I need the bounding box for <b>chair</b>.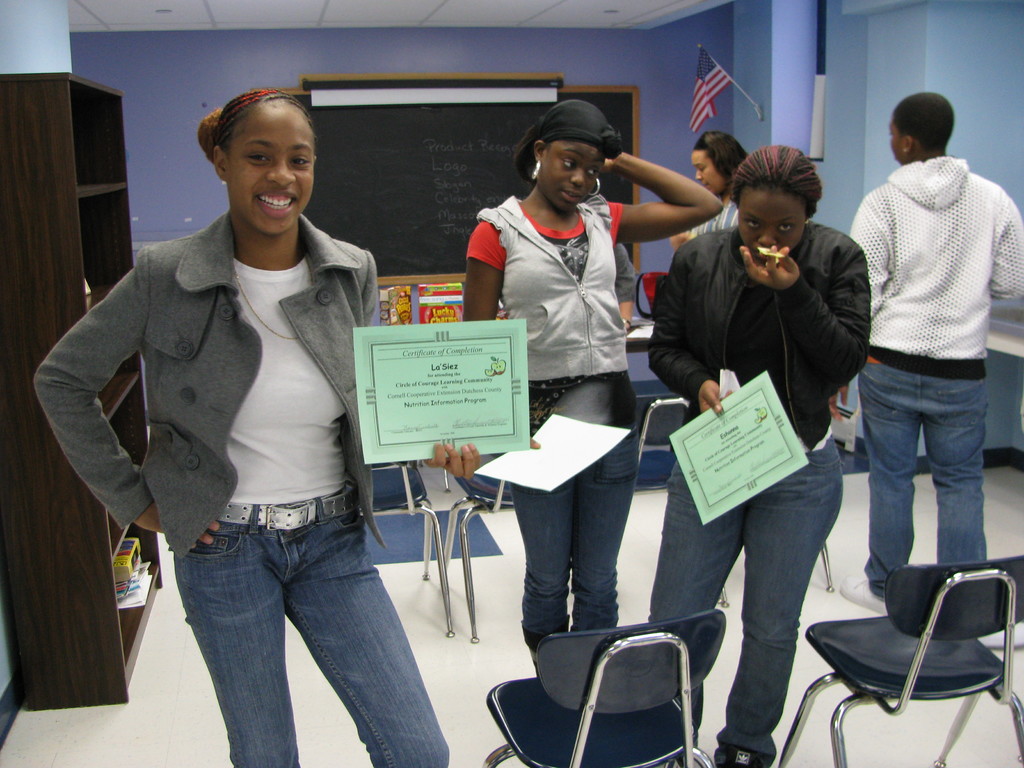
Here it is: 803, 529, 1019, 760.
